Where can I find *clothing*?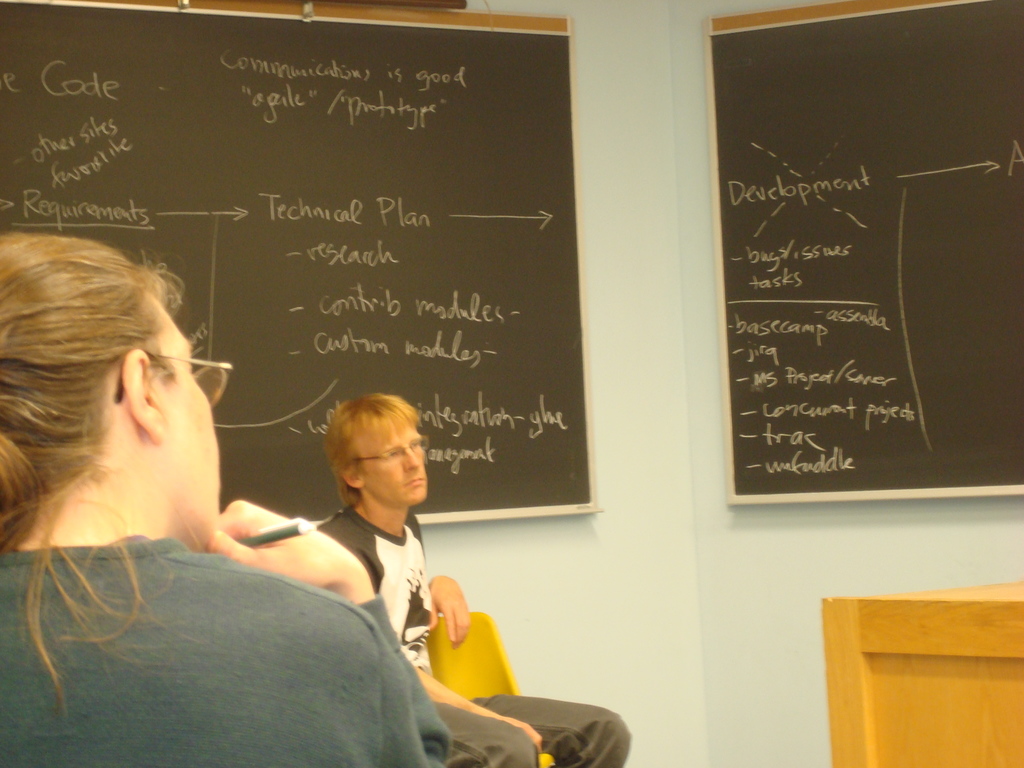
You can find it at [0, 436, 448, 753].
